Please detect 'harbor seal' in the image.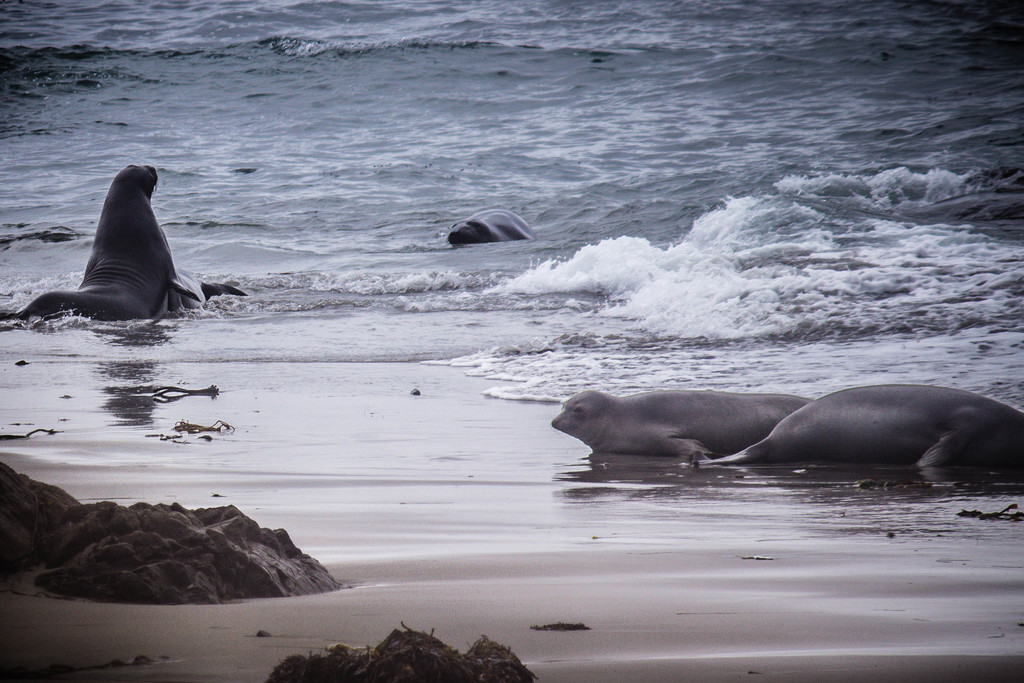
left=447, top=208, right=534, bottom=243.
